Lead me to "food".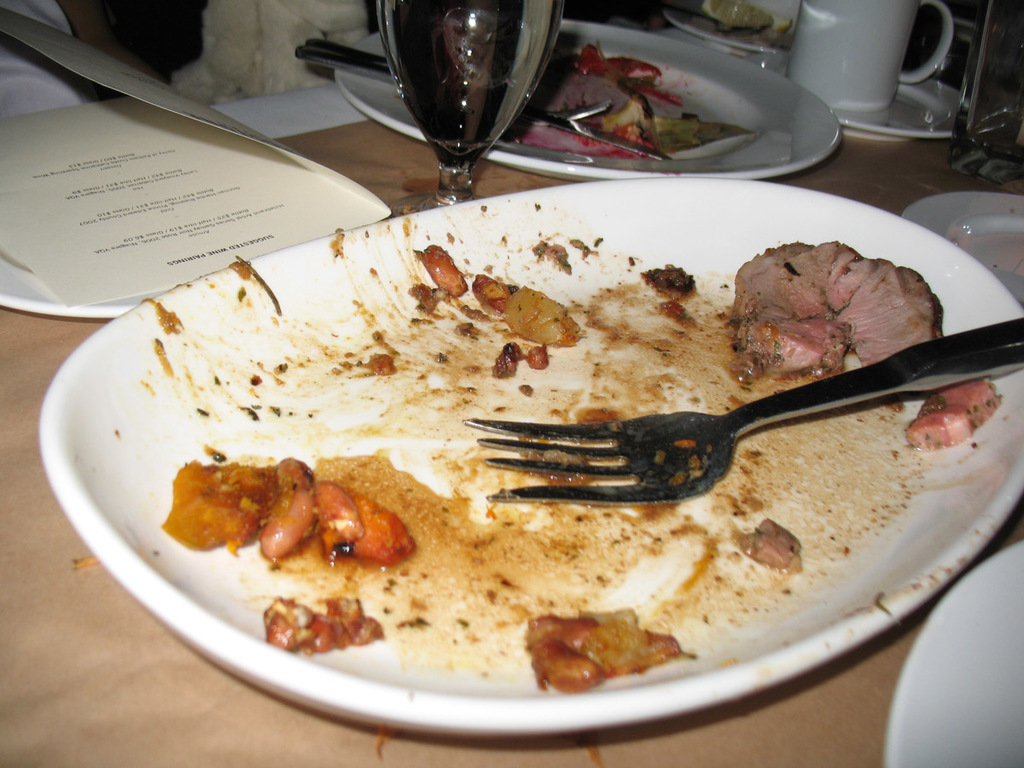
Lead to (left=488, top=125, right=649, bottom=160).
